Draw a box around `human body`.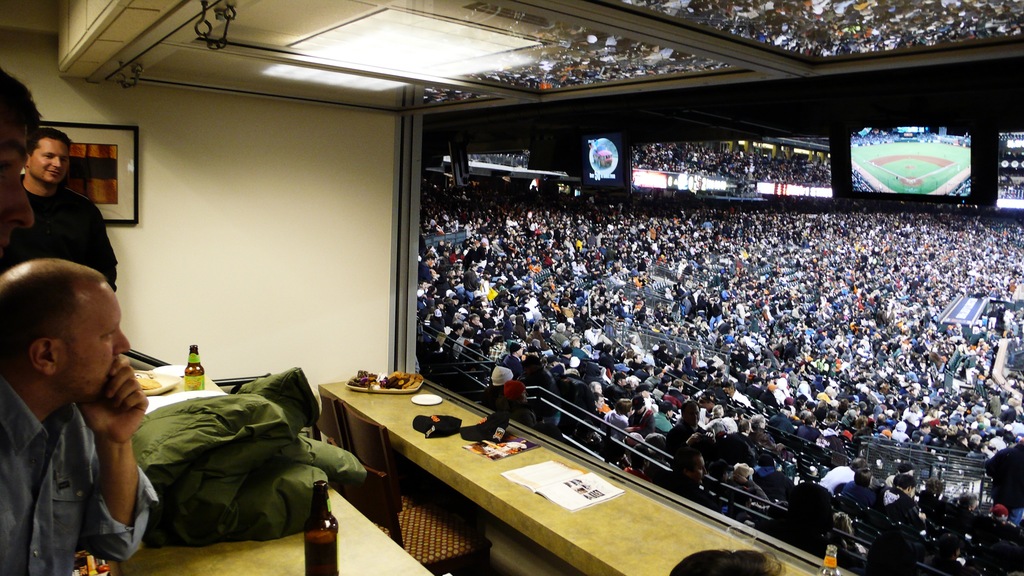
<bbox>502, 337, 524, 340</bbox>.
